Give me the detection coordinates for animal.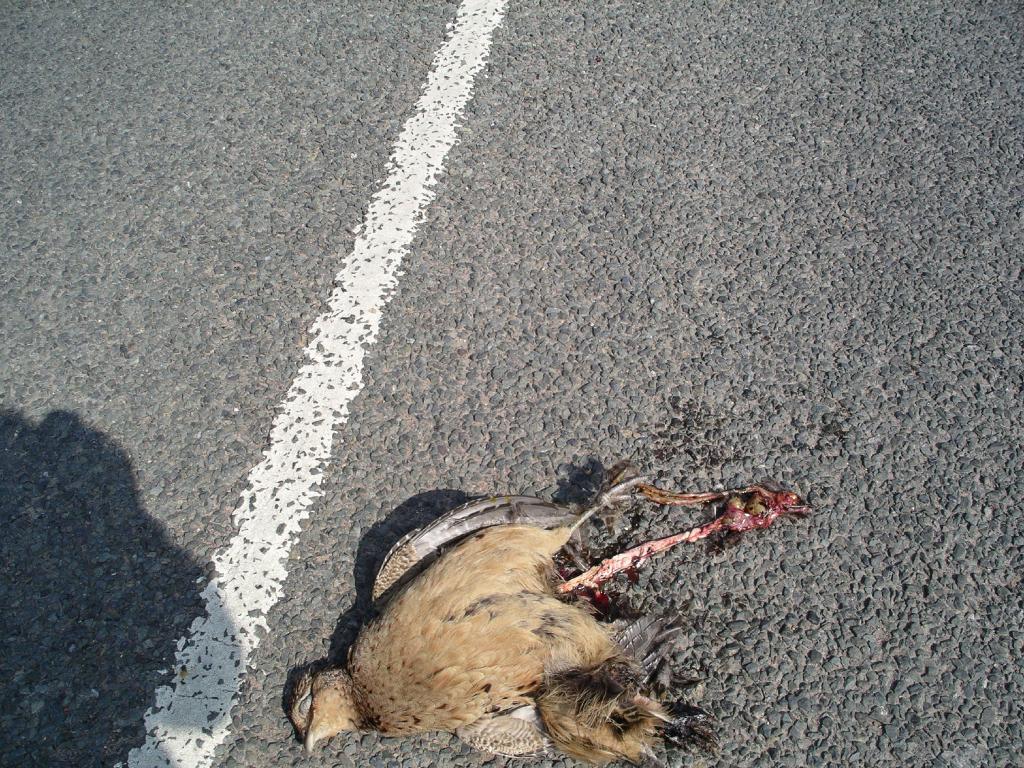
(277,450,820,767).
